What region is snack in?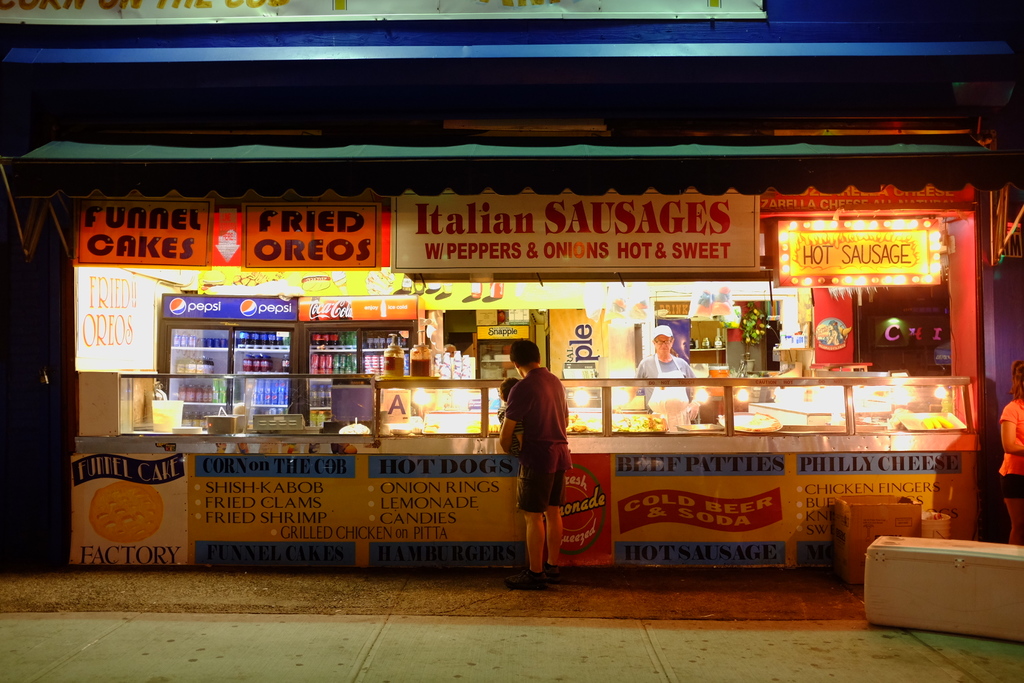
BBox(303, 271, 331, 291).
